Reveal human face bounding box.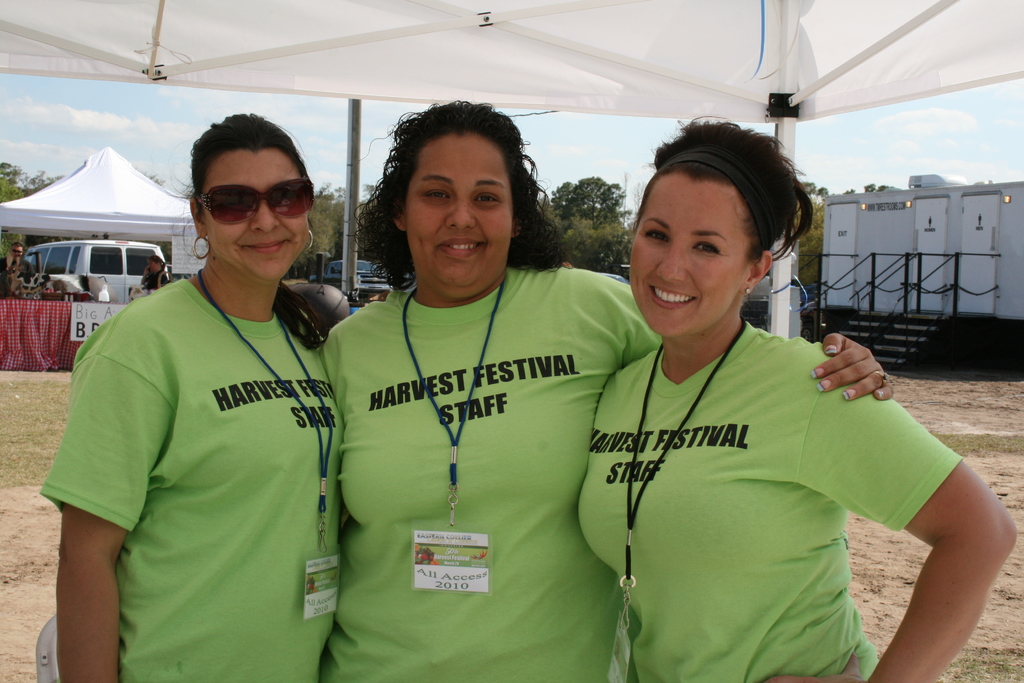
Revealed: {"x1": 406, "y1": 121, "x2": 518, "y2": 297}.
